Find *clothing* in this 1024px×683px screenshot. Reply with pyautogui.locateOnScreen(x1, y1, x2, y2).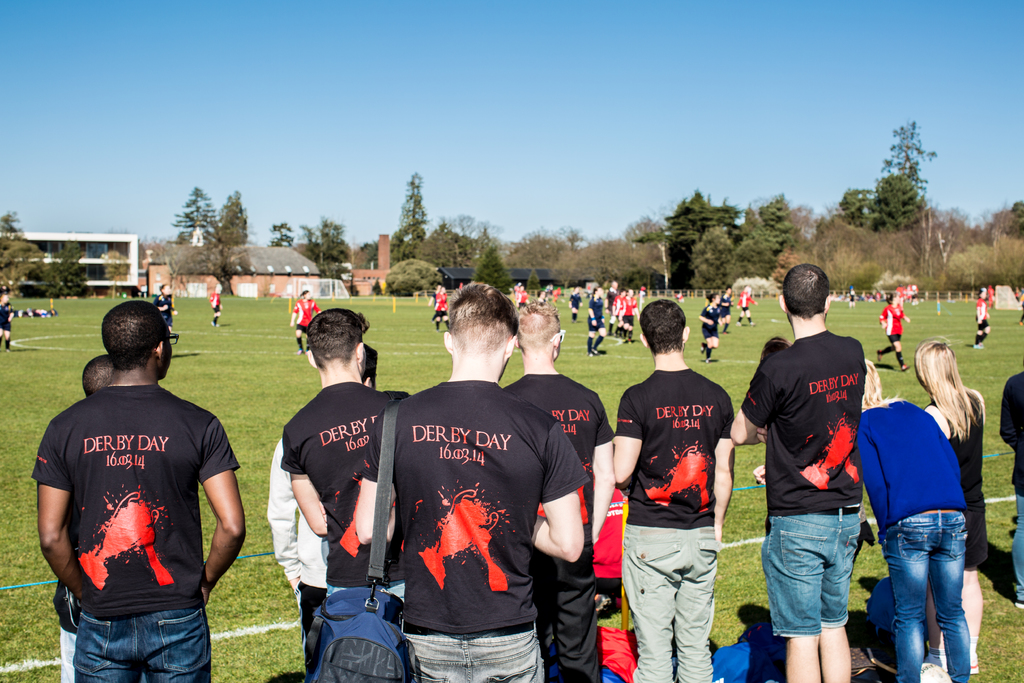
pyautogui.locateOnScreen(516, 292, 529, 313).
